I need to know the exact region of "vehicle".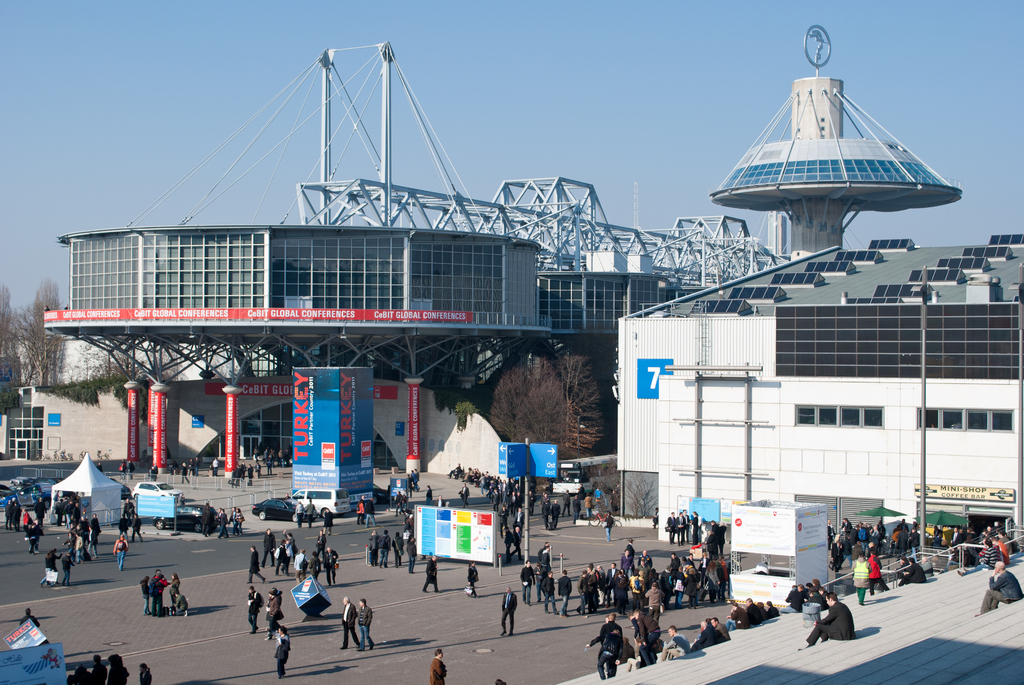
Region: crop(546, 455, 616, 494).
